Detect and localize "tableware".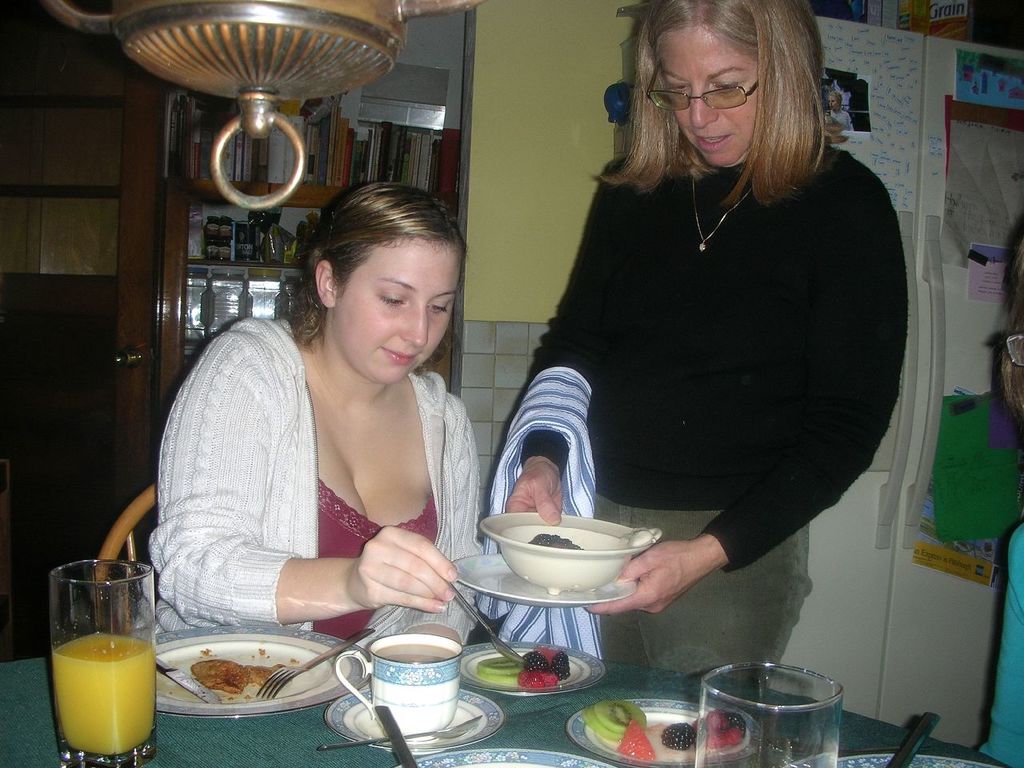
Localized at [794,752,1000,767].
